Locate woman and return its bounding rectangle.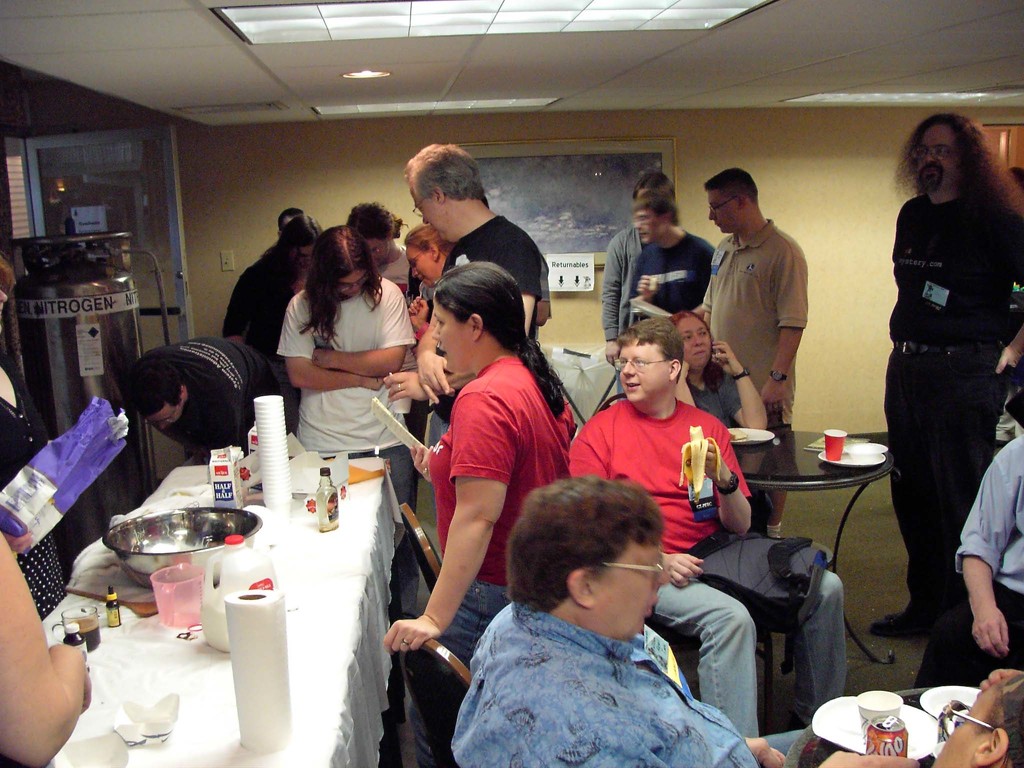
x1=381, y1=262, x2=575, y2=767.
